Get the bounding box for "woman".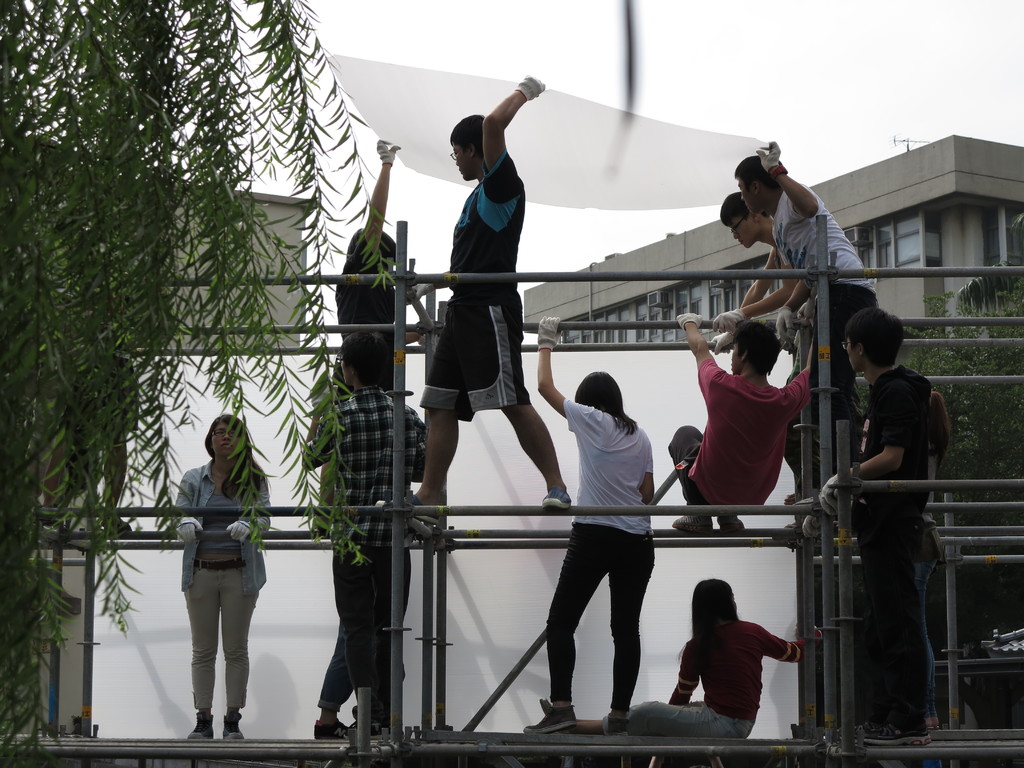
(170, 415, 272, 749).
